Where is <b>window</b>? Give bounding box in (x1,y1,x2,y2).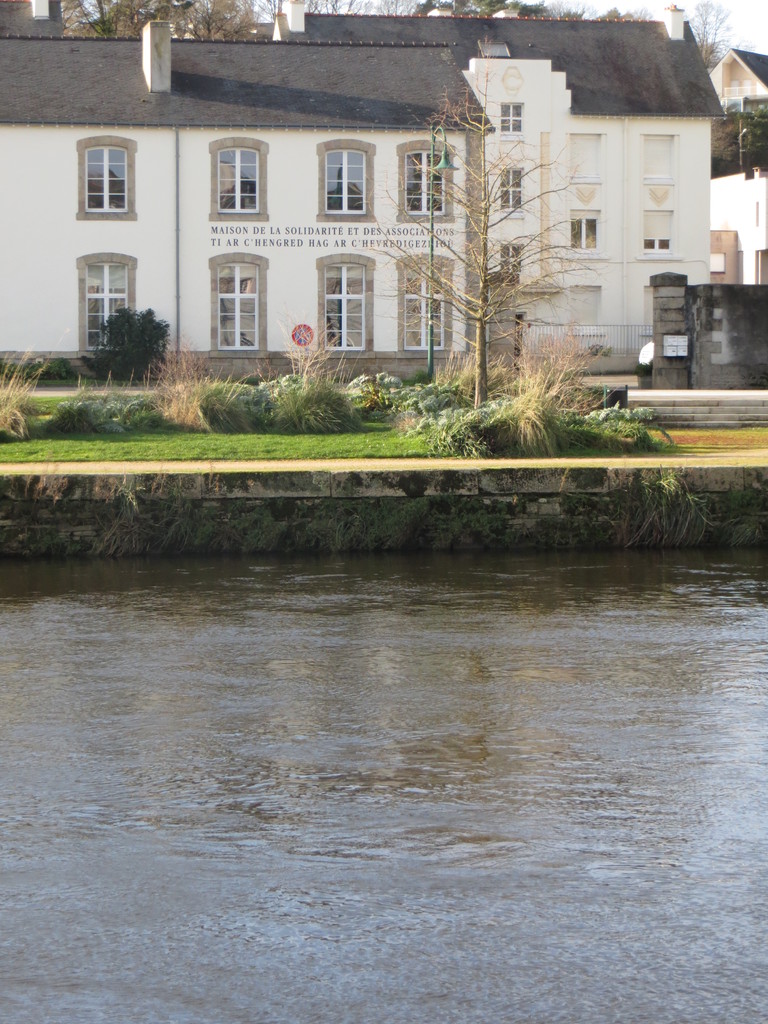
(564,134,604,175).
